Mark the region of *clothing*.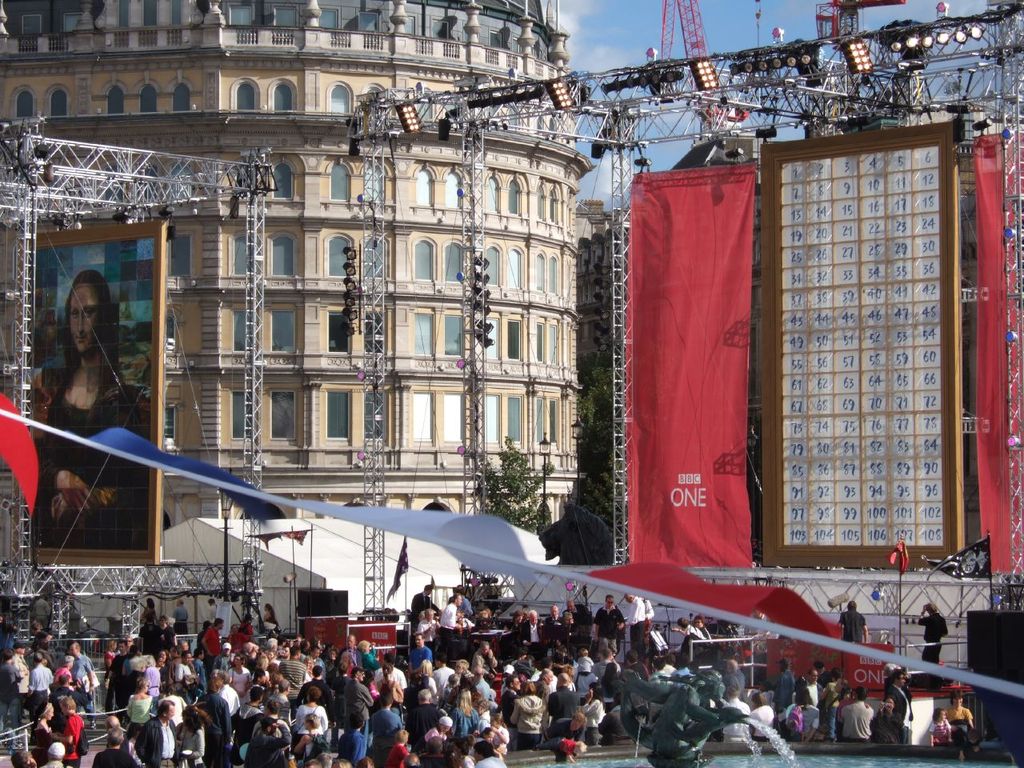
Region: (227, 668, 254, 708).
